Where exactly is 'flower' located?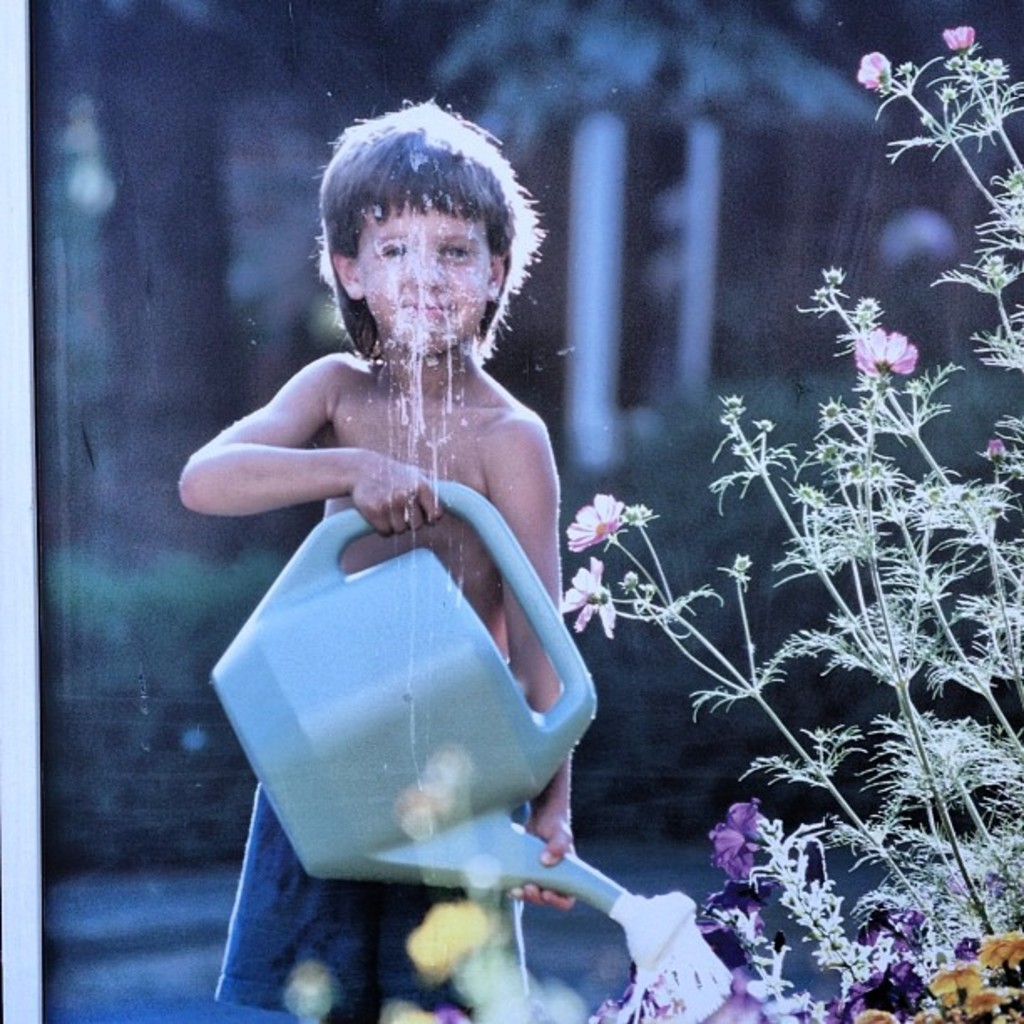
Its bounding box is left=857, top=50, right=888, bottom=95.
